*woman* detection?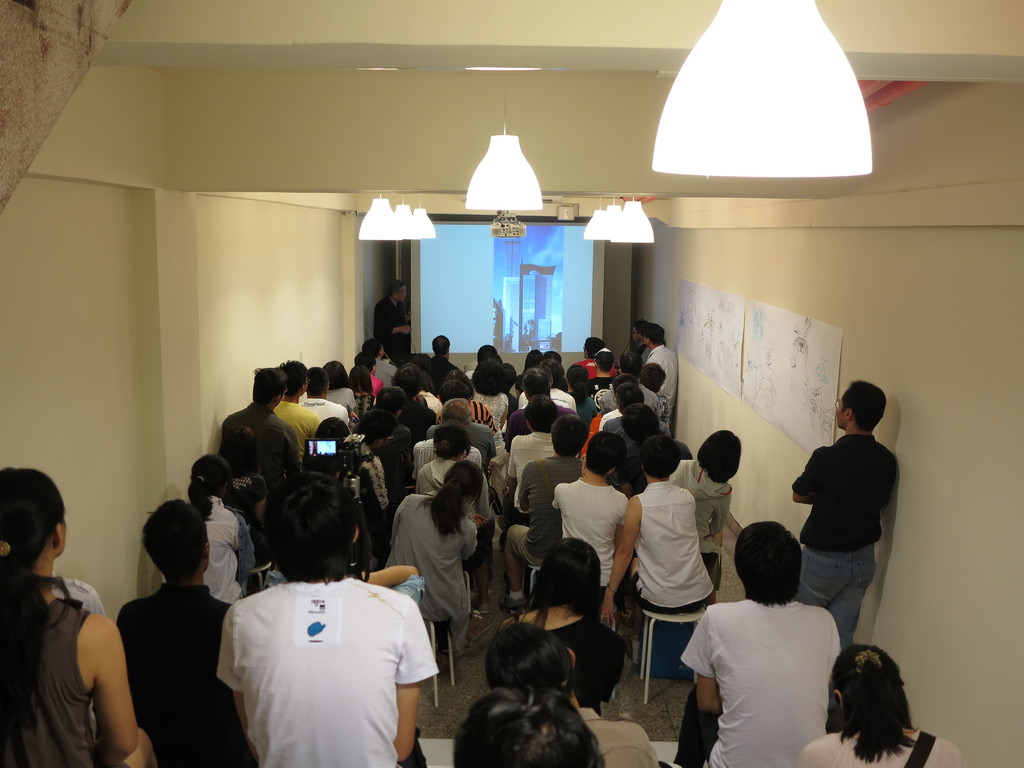
select_region(669, 431, 742, 582)
